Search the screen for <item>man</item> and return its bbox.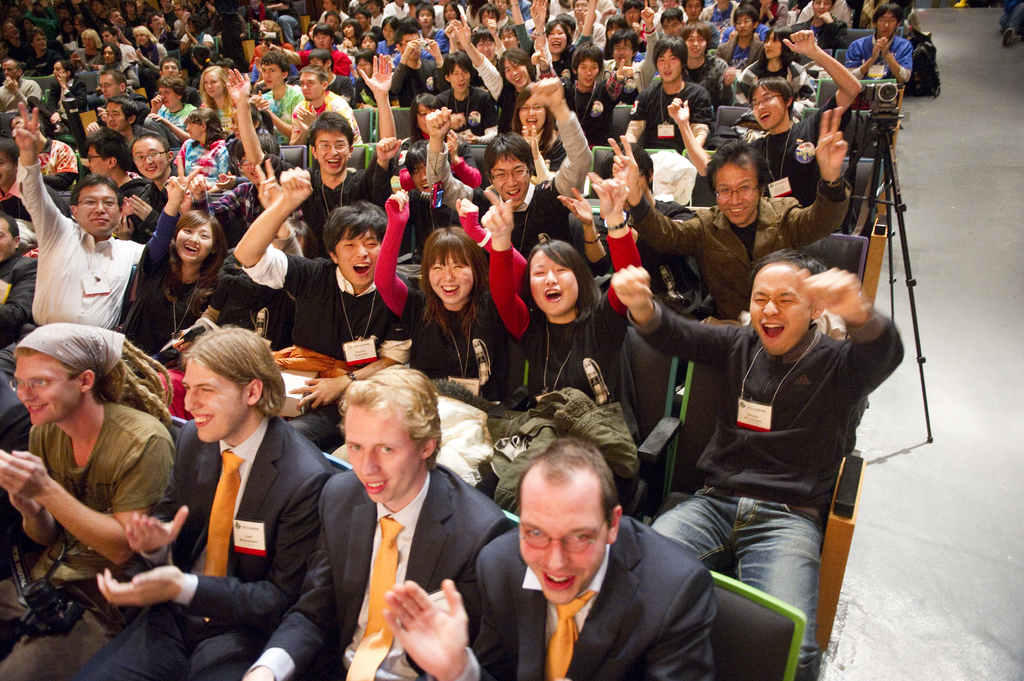
Found: 458/435/740/680.
